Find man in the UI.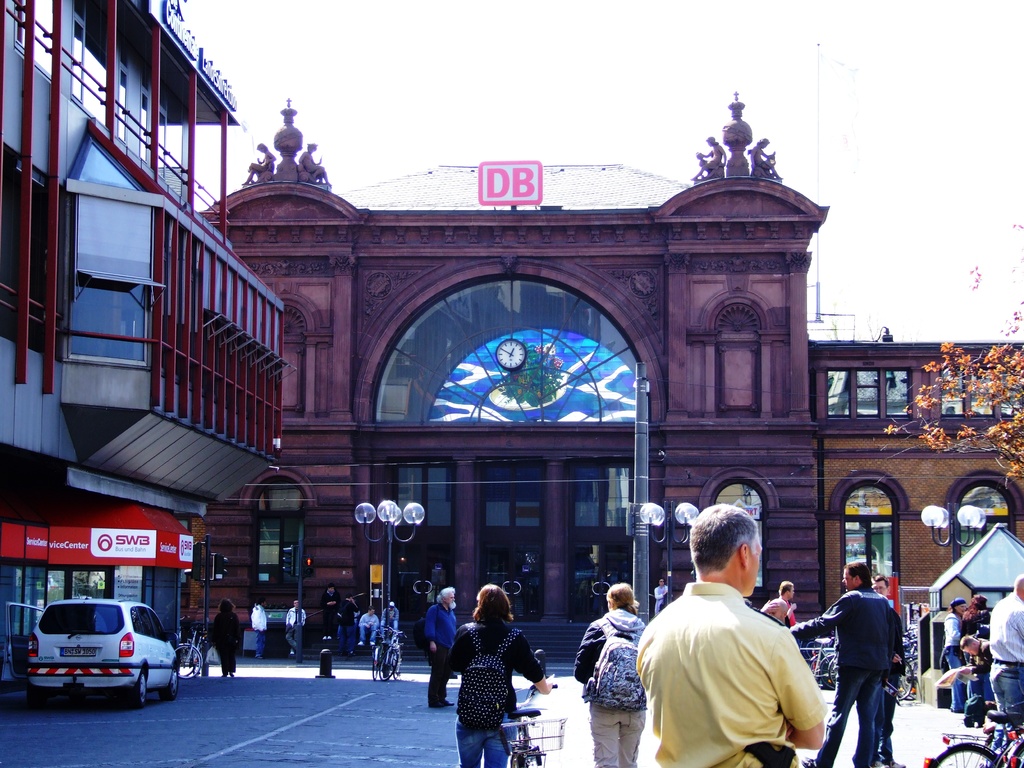
UI element at (x1=762, y1=577, x2=796, y2=625).
